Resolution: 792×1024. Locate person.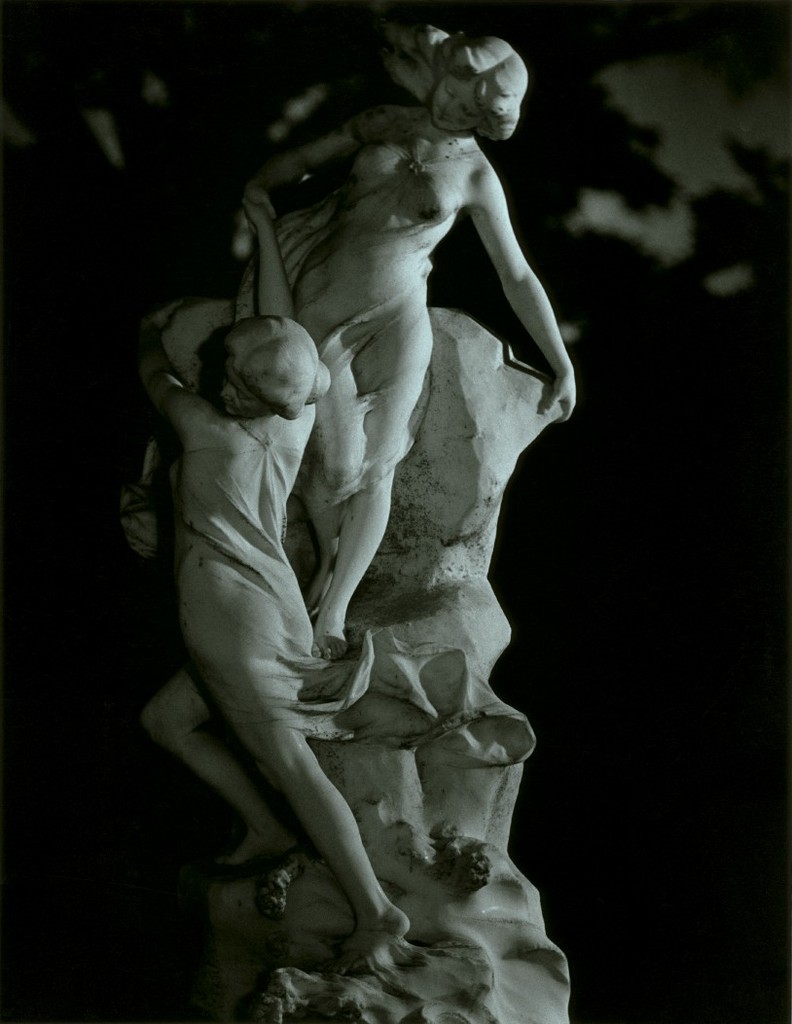
rect(237, 19, 581, 664).
